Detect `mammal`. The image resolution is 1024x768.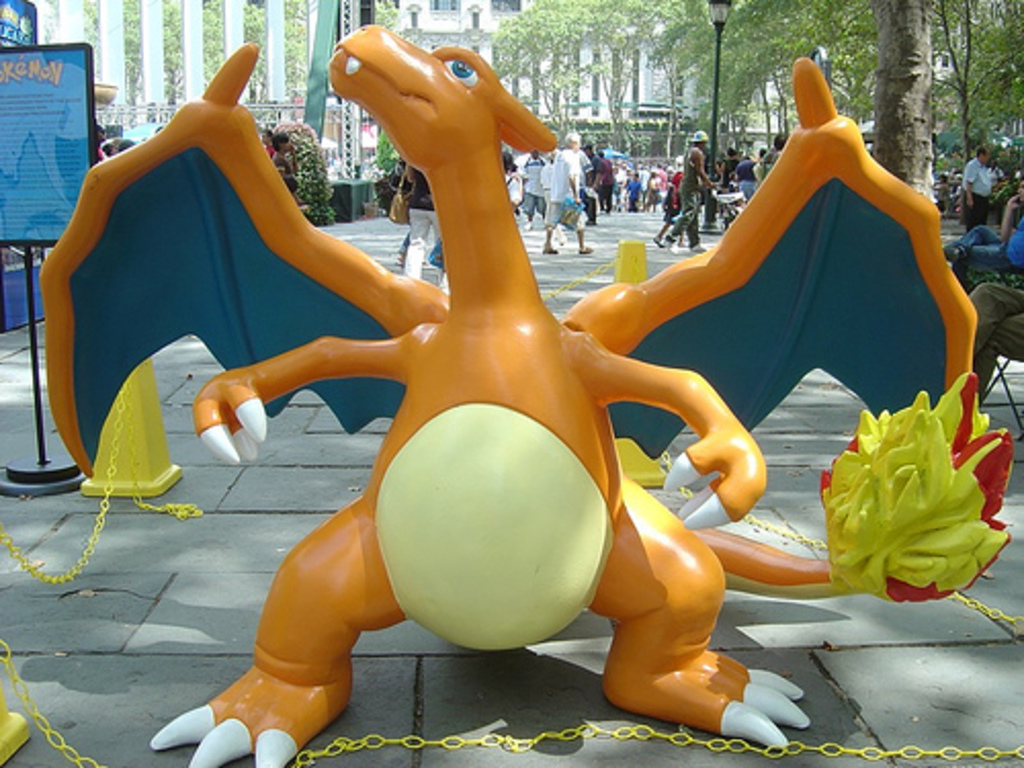
left=399, top=217, right=444, bottom=264.
